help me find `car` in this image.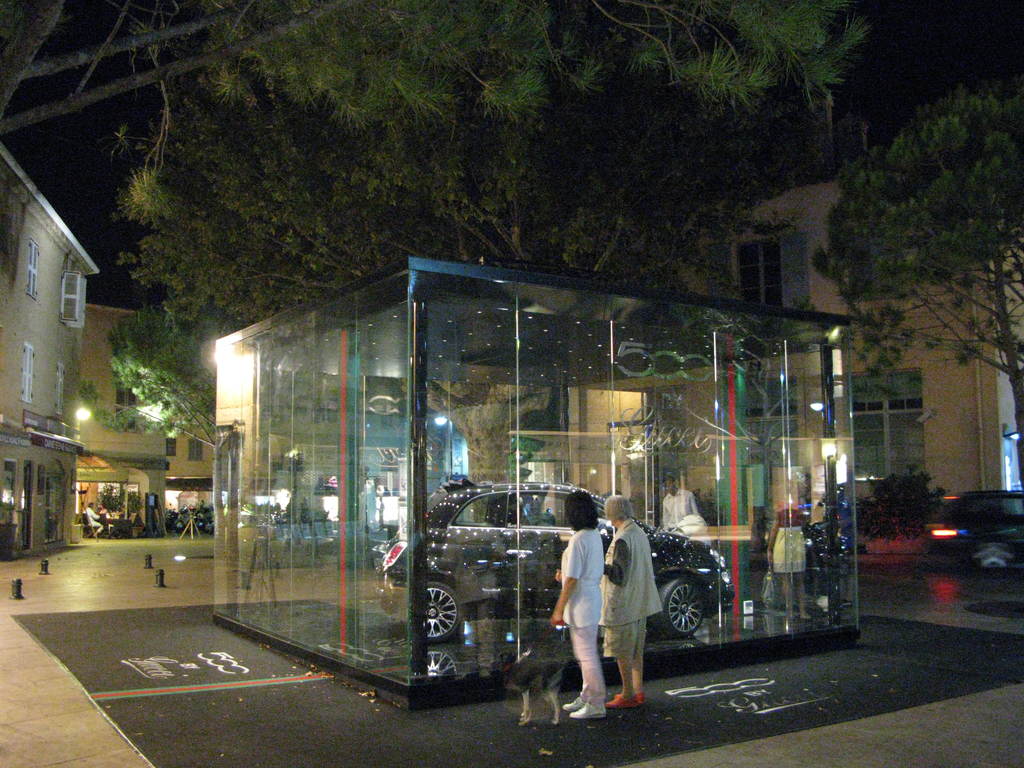
Found it: Rect(925, 492, 1023, 575).
